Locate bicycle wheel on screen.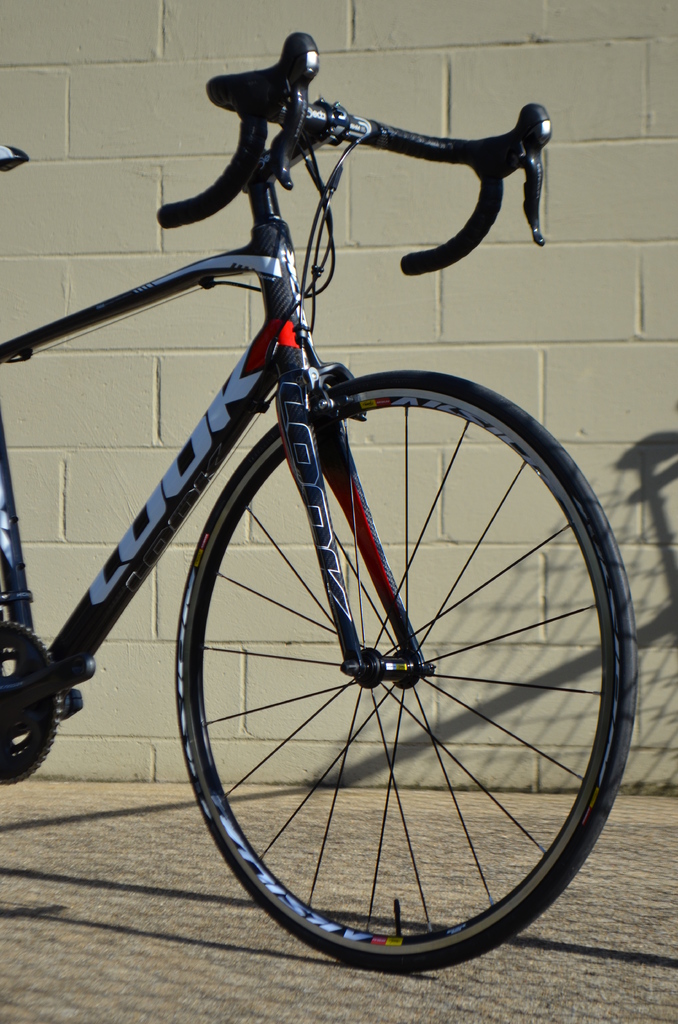
On screen at 161:444:620:959.
